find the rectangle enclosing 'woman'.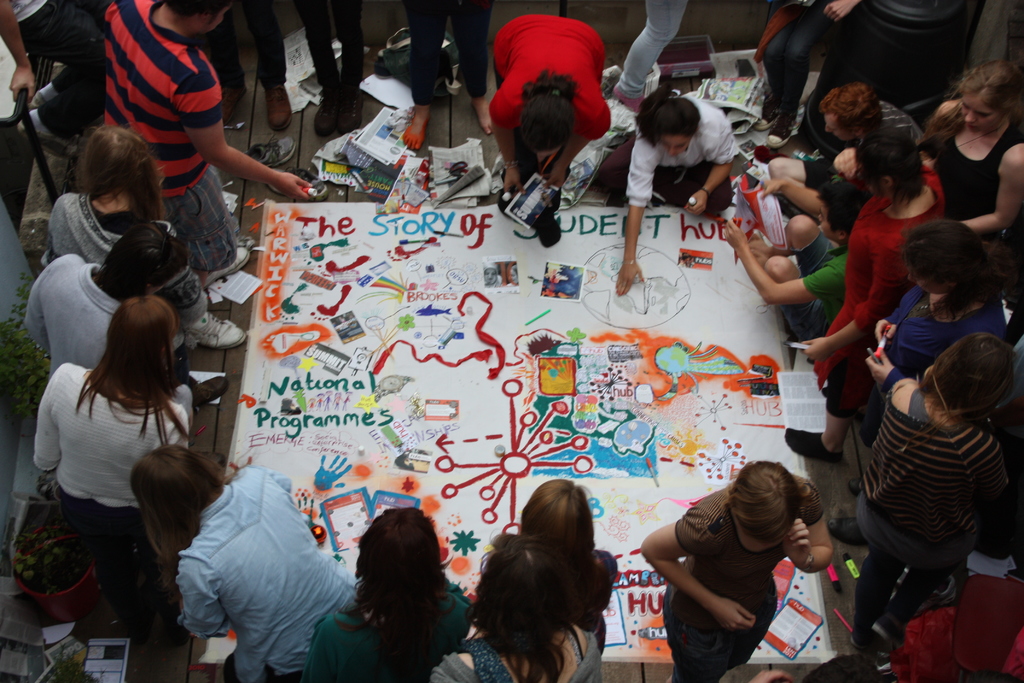
[130, 442, 367, 682].
